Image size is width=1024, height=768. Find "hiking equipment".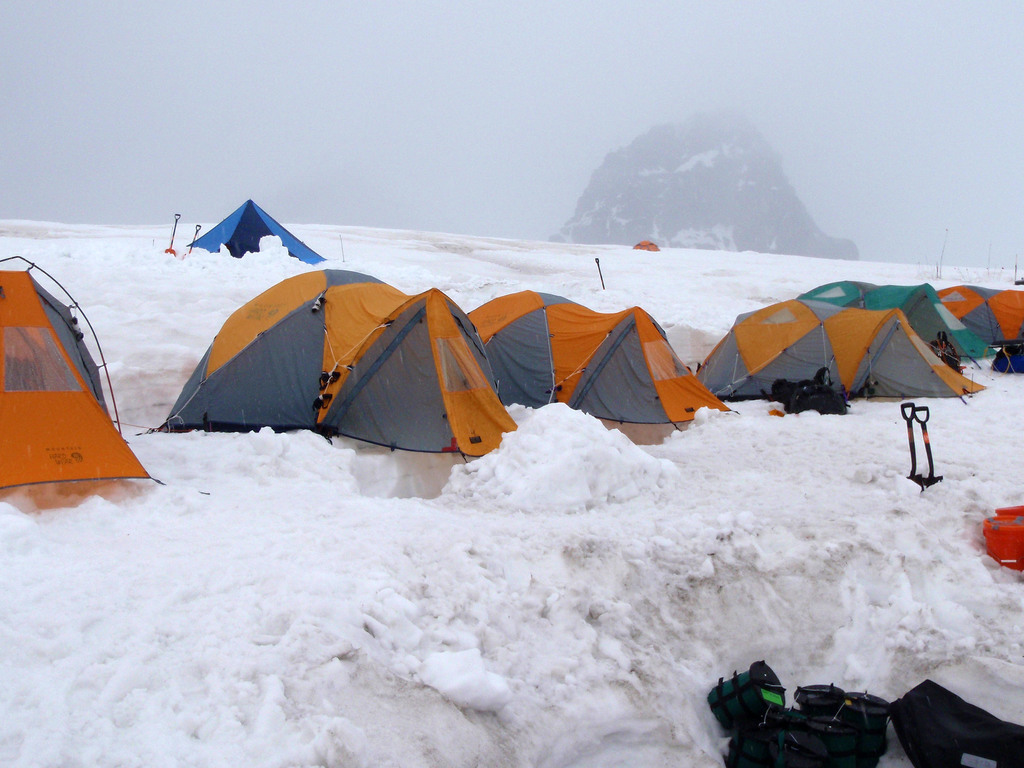
<region>630, 238, 657, 248</region>.
